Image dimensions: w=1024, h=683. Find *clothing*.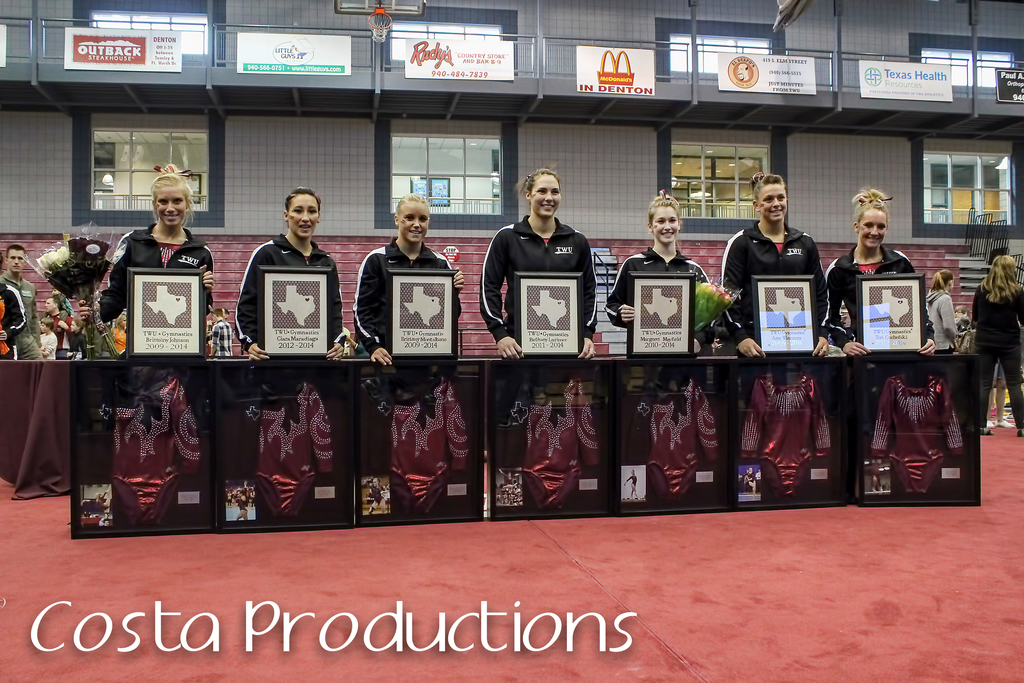
(1, 281, 28, 355).
